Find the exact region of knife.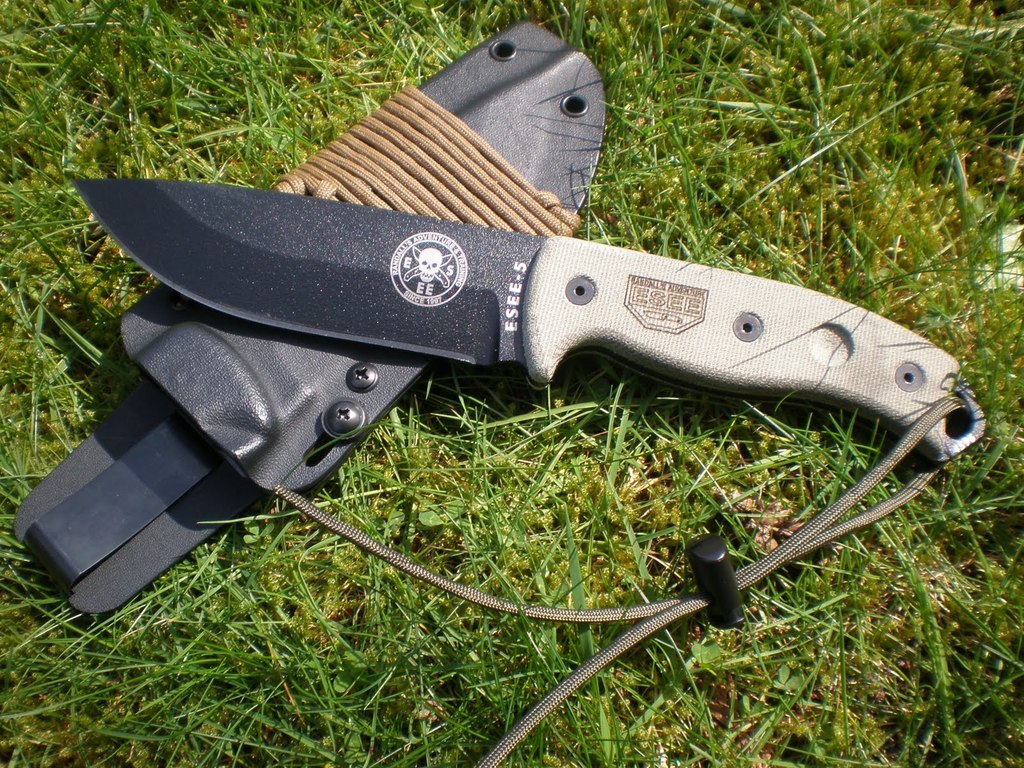
Exact region: 70/179/986/767.
